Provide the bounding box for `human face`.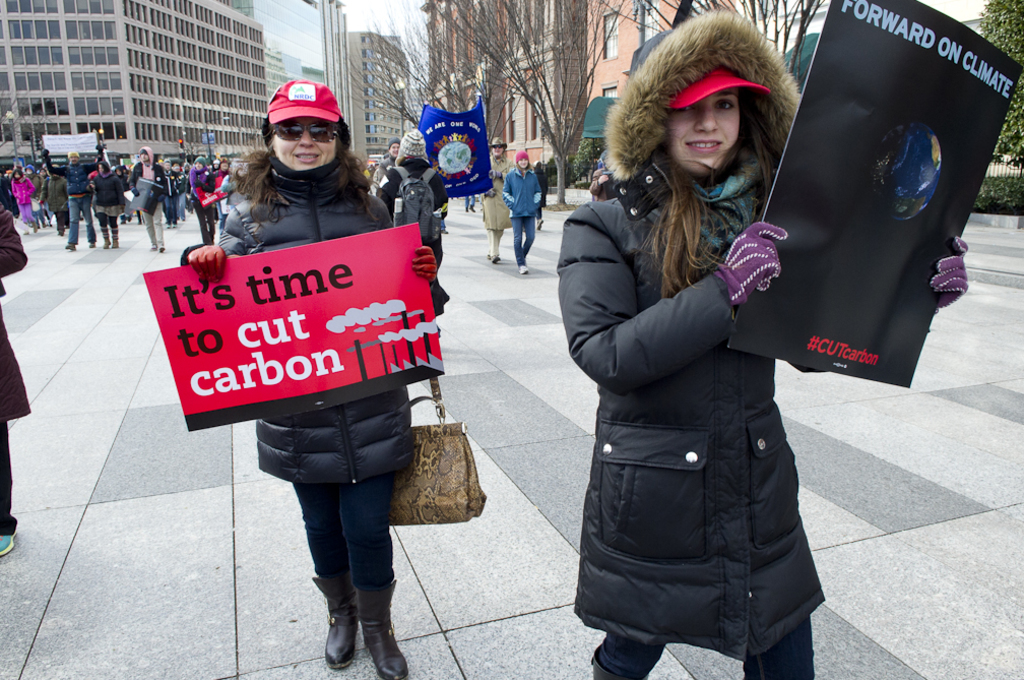
97,164,108,173.
